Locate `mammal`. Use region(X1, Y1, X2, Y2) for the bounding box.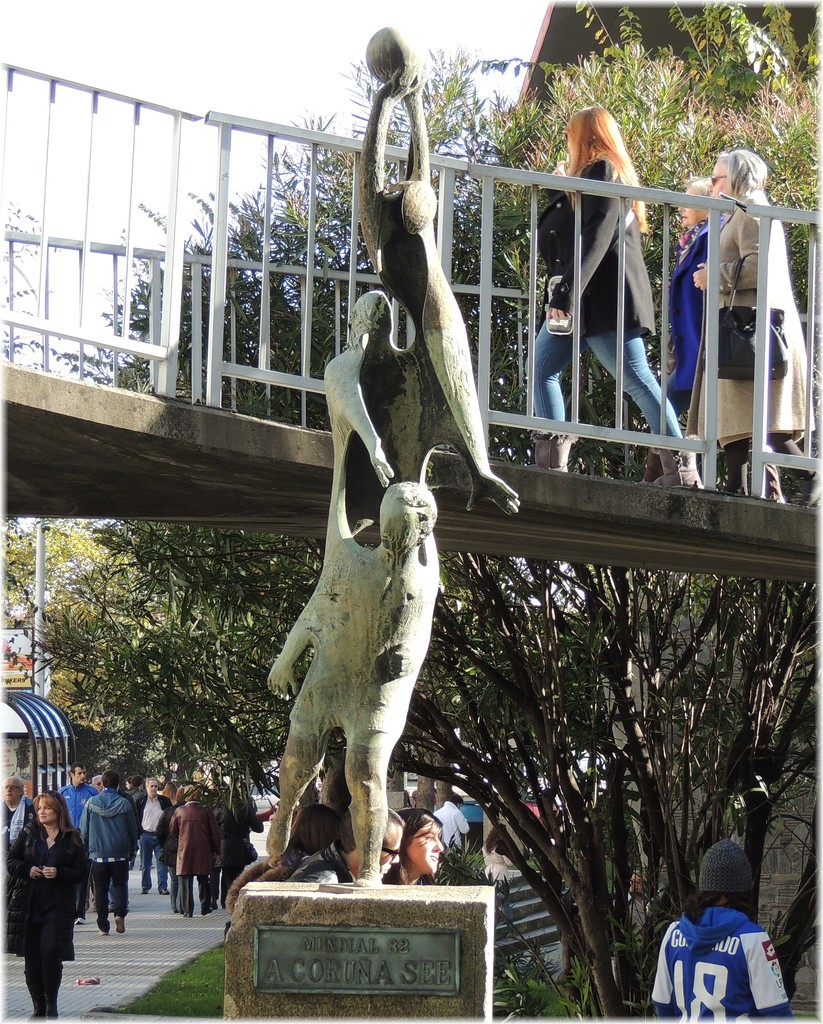
region(610, 866, 658, 964).
